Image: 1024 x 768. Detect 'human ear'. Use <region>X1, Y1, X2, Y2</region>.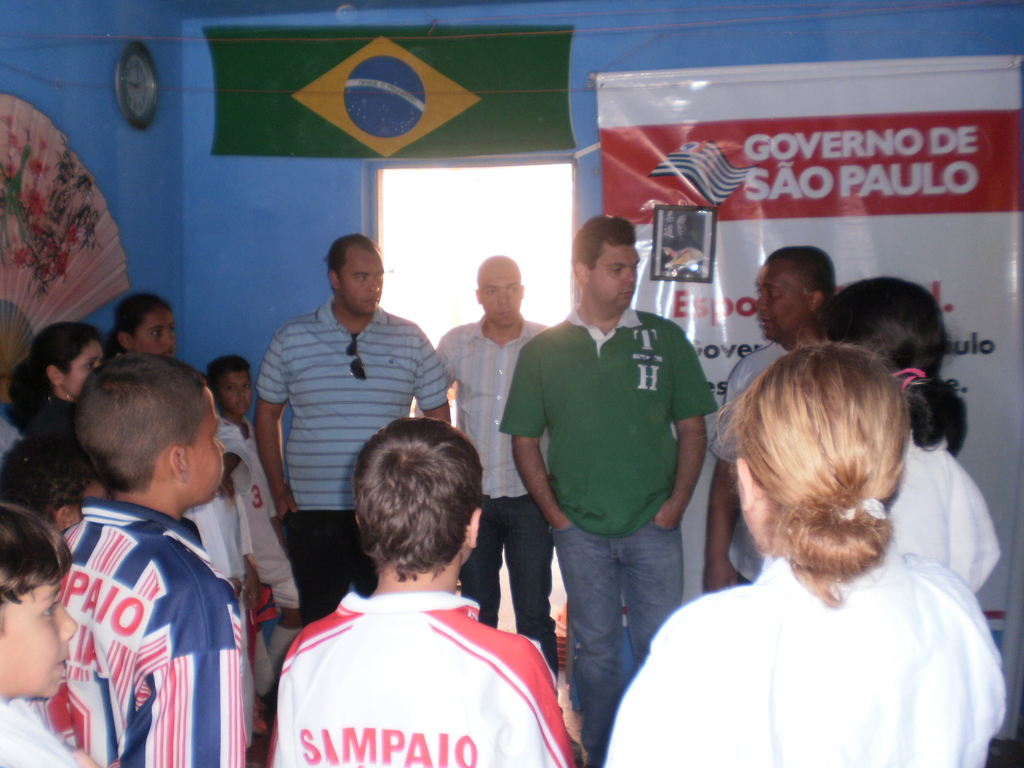
<region>170, 449, 186, 476</region>.
